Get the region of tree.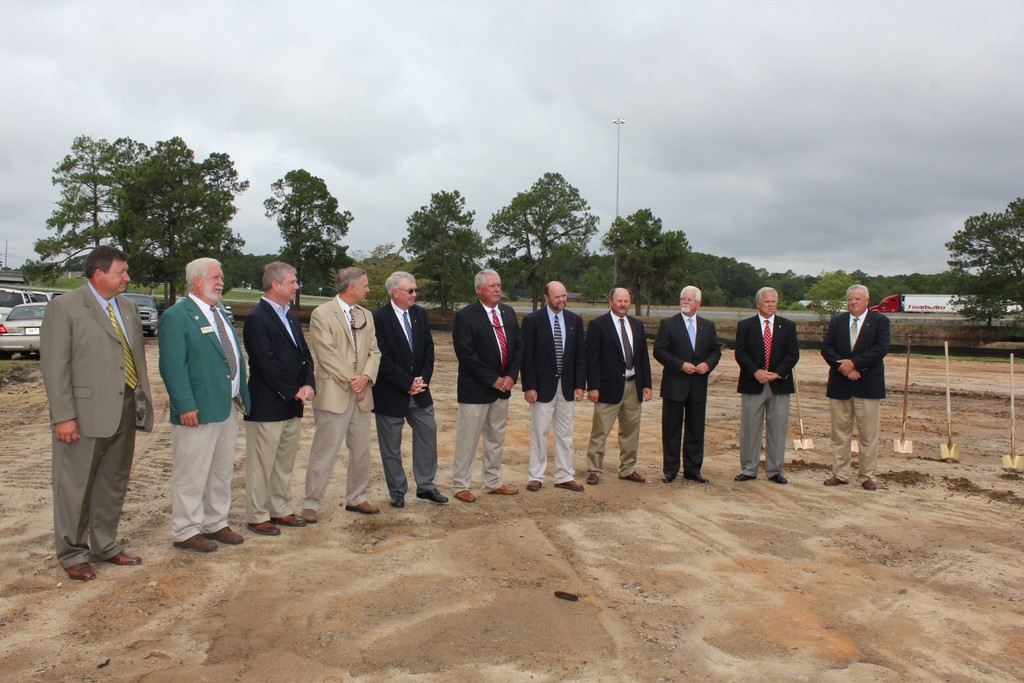
(259, 162, 355, 312).
